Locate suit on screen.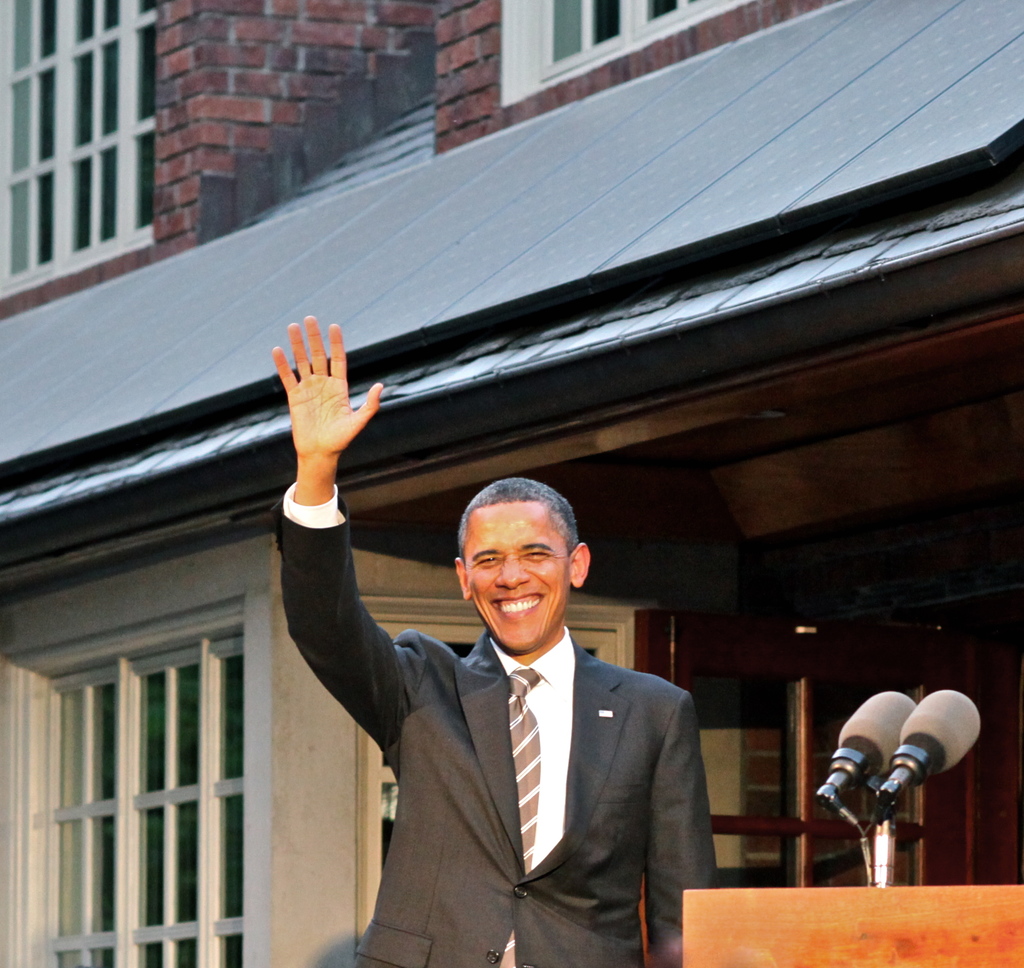
On screen at [272,494,717,967].
